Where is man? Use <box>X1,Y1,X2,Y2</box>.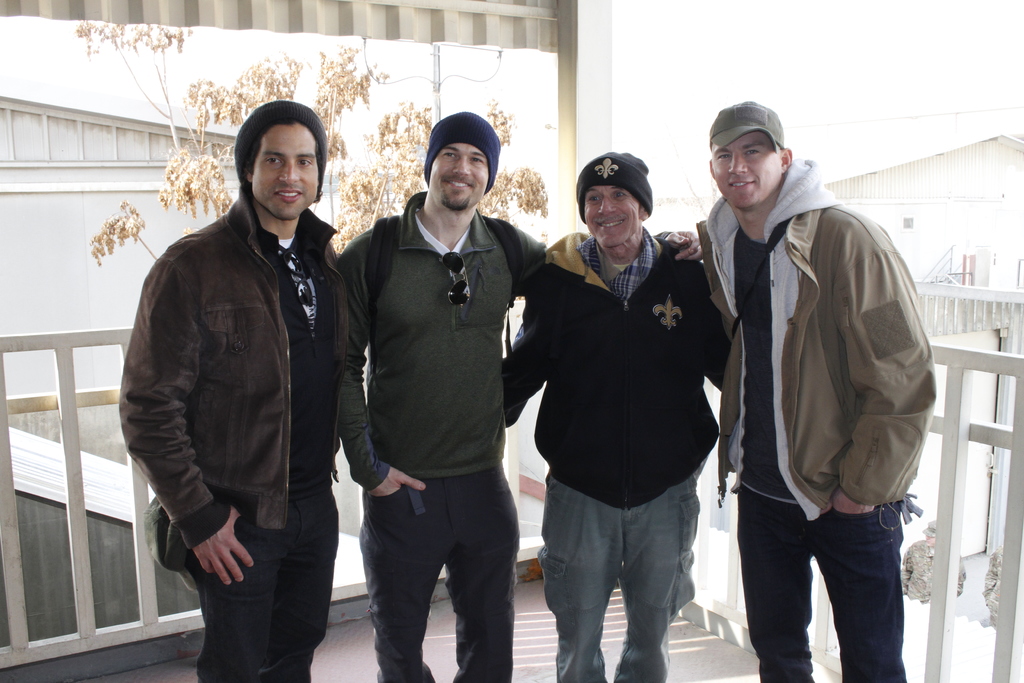
<box>701,99,938,682</box>.
